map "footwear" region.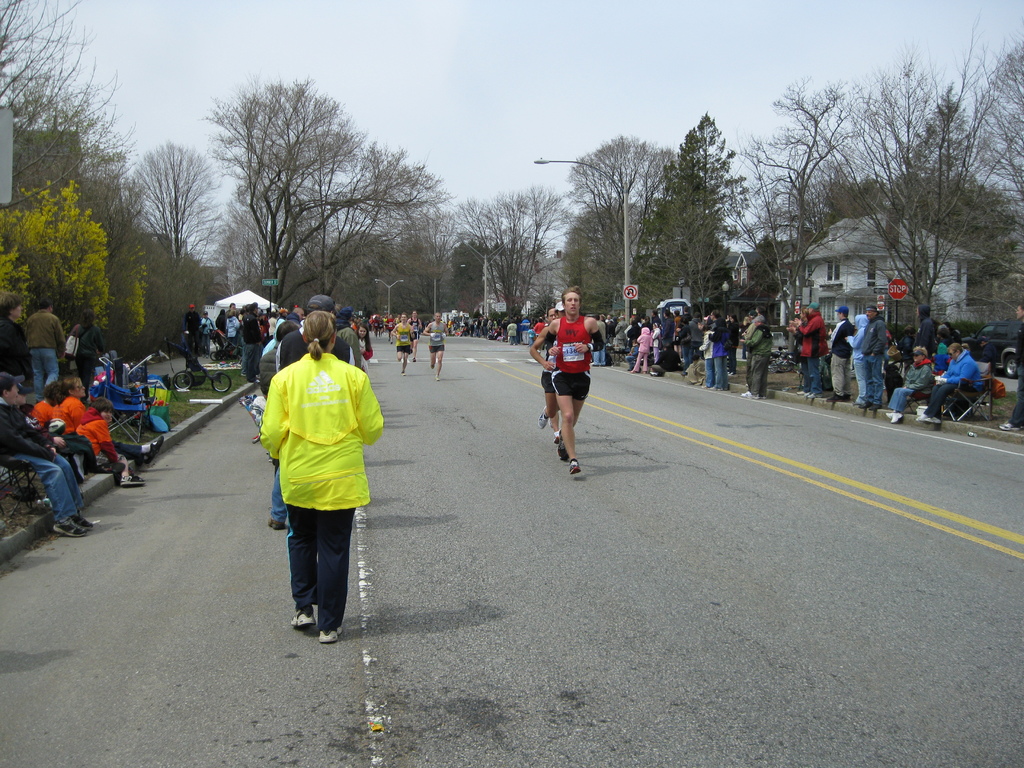
Mapped to 570, 461, 580, 471.
